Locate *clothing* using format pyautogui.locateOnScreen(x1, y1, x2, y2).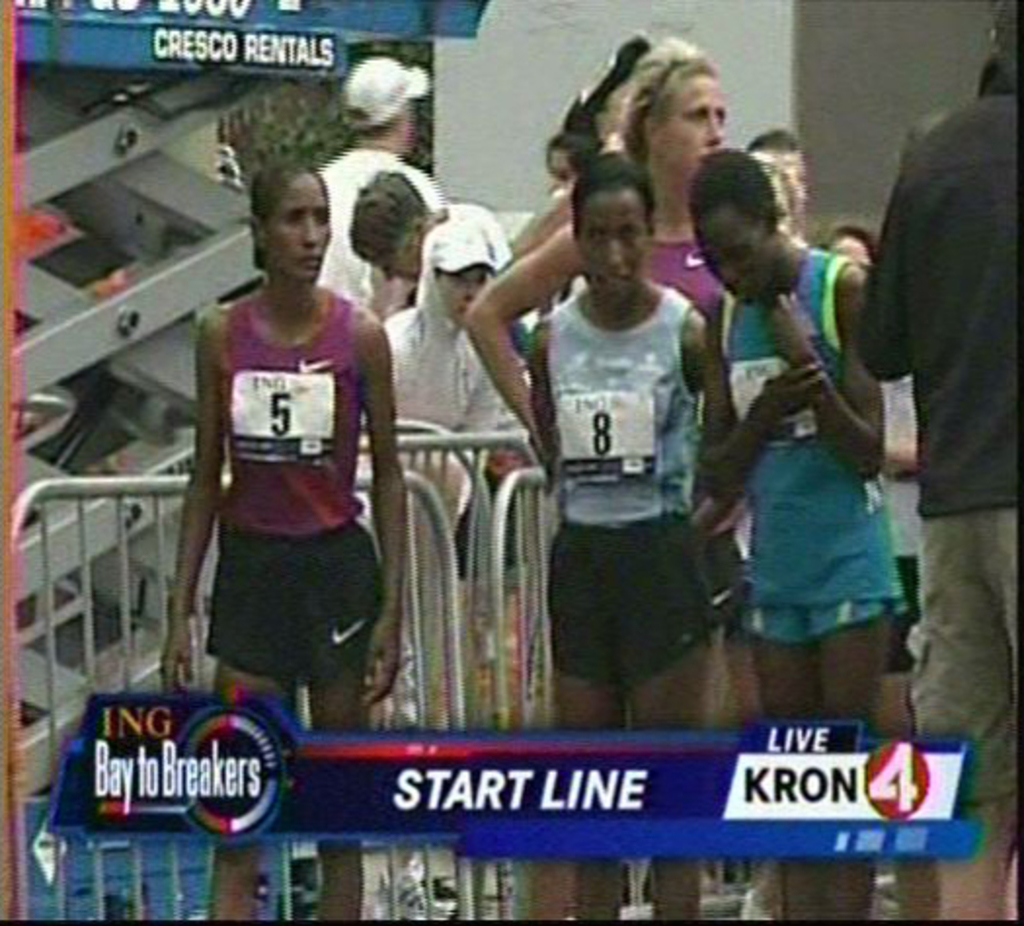
pyautogui.locateOnScreen(374, 298, 525, 591).
